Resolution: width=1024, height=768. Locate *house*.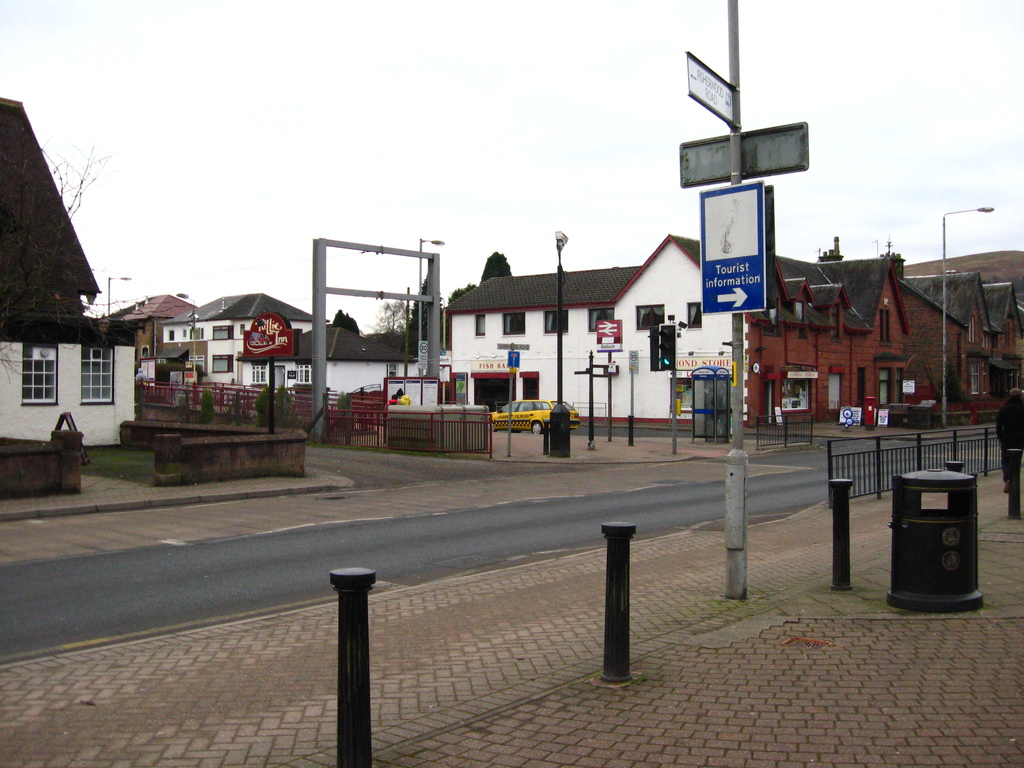
select_region(276, 318, 411, 400).
